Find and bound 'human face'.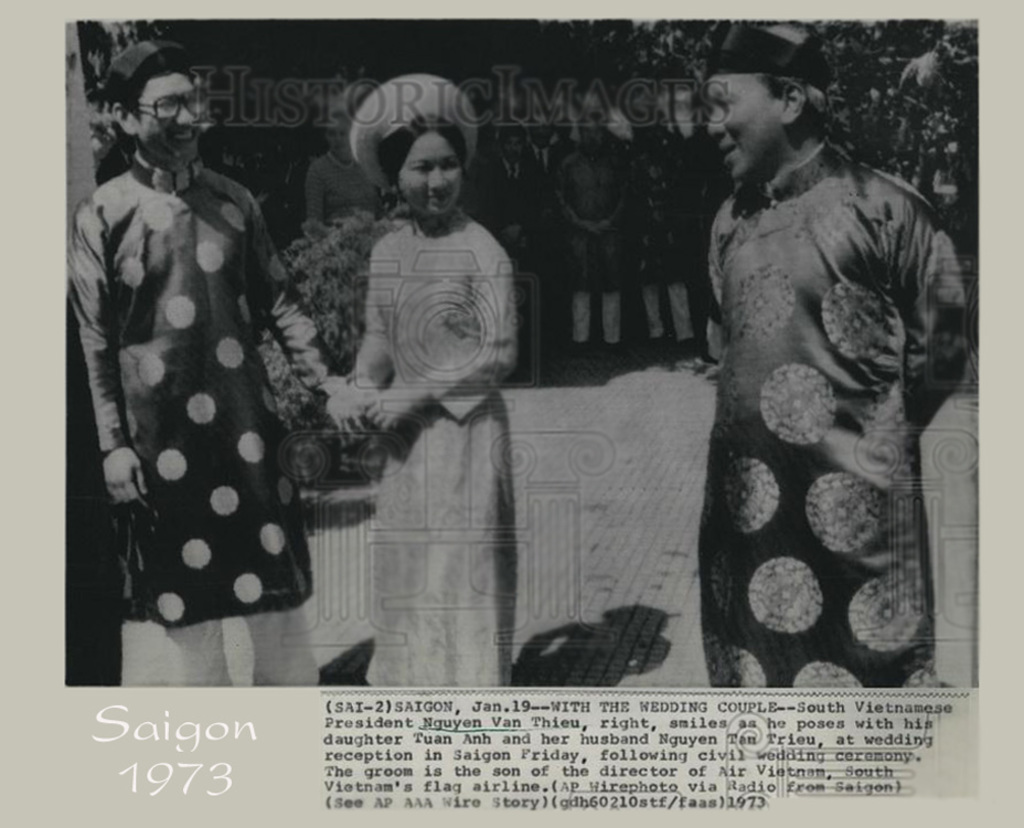
Bound: [557, 118, 572, 139].
